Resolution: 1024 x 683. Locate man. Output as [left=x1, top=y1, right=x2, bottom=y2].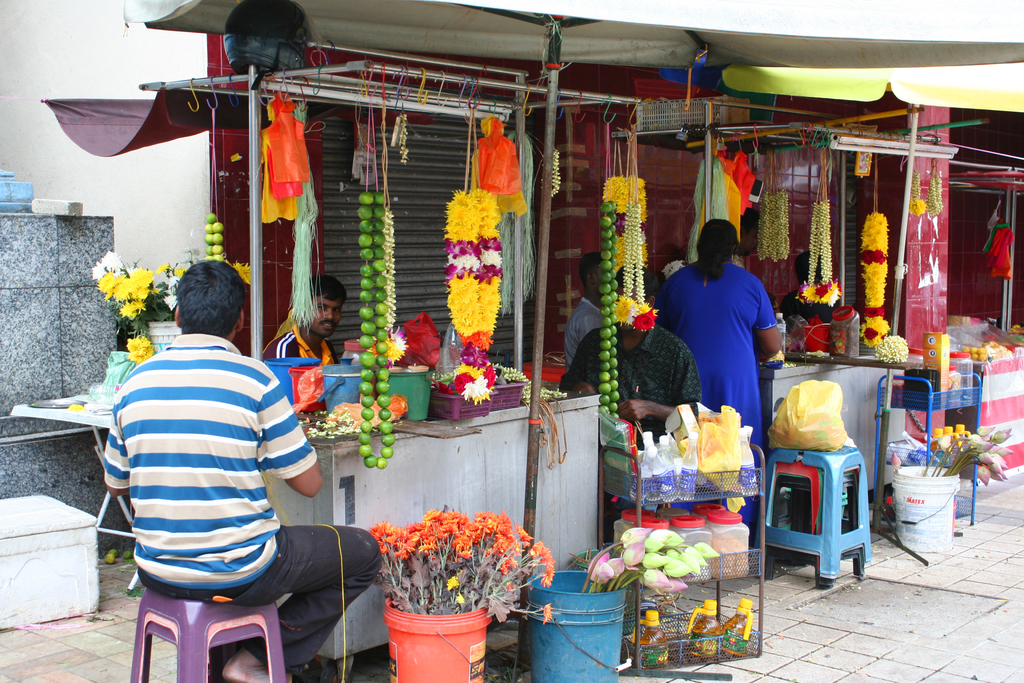
[left=784, top=251, right=840, bottom=326].
